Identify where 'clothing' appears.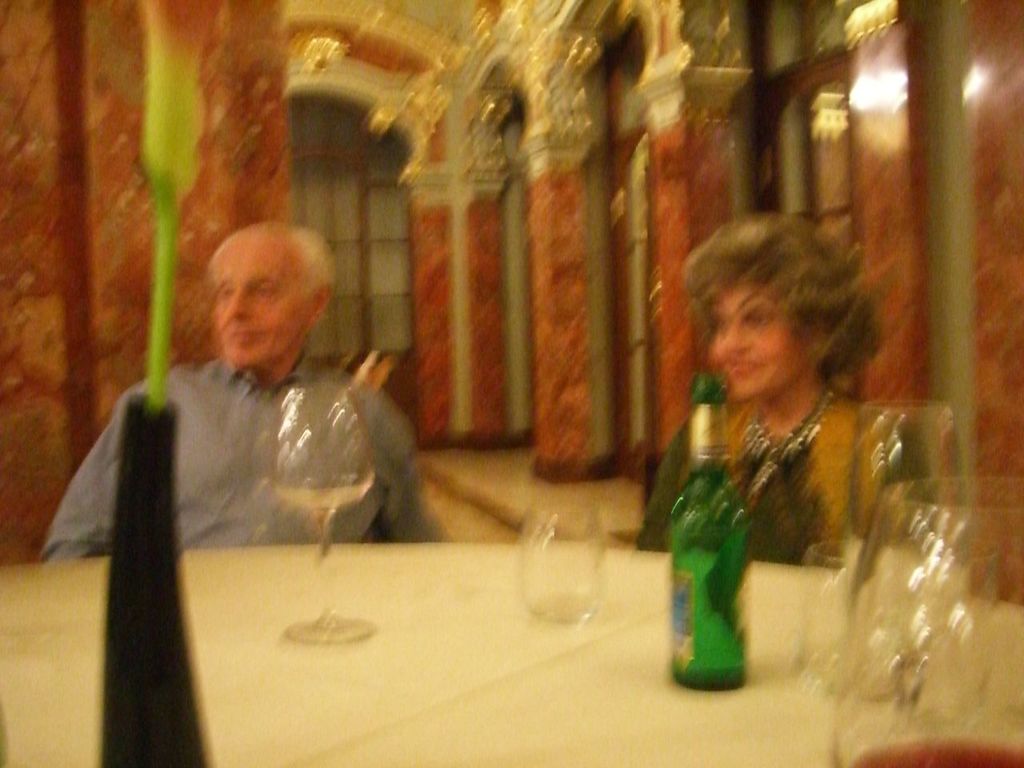
Appears at bbox=[41, 352, 441, 562].
